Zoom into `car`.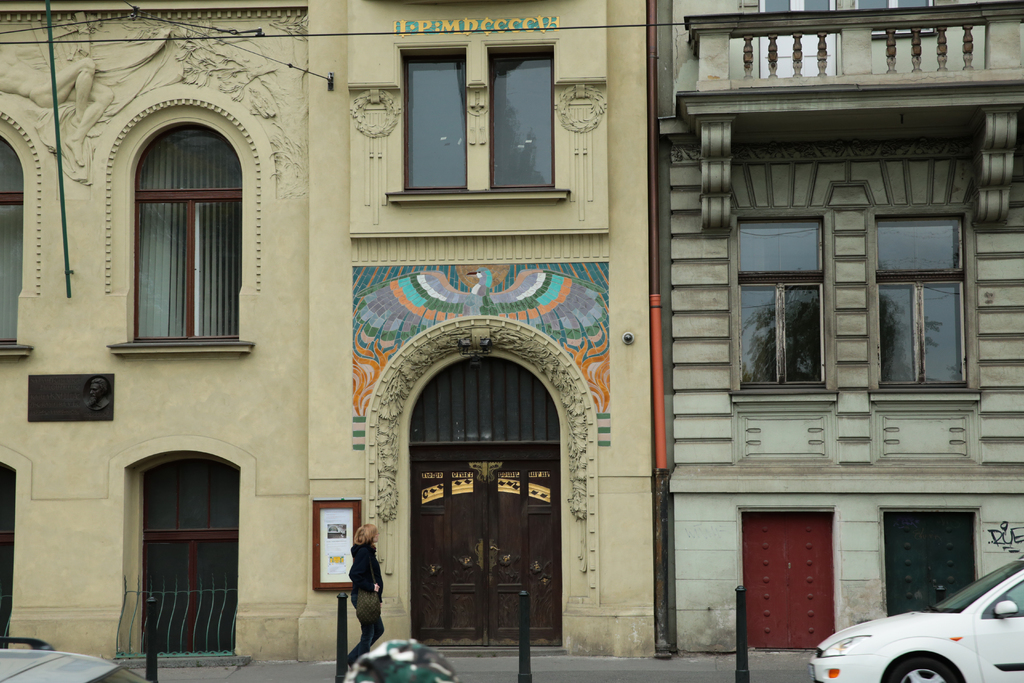
Zoom target: [x1=0, y1=638, x2=147, y2=682].
